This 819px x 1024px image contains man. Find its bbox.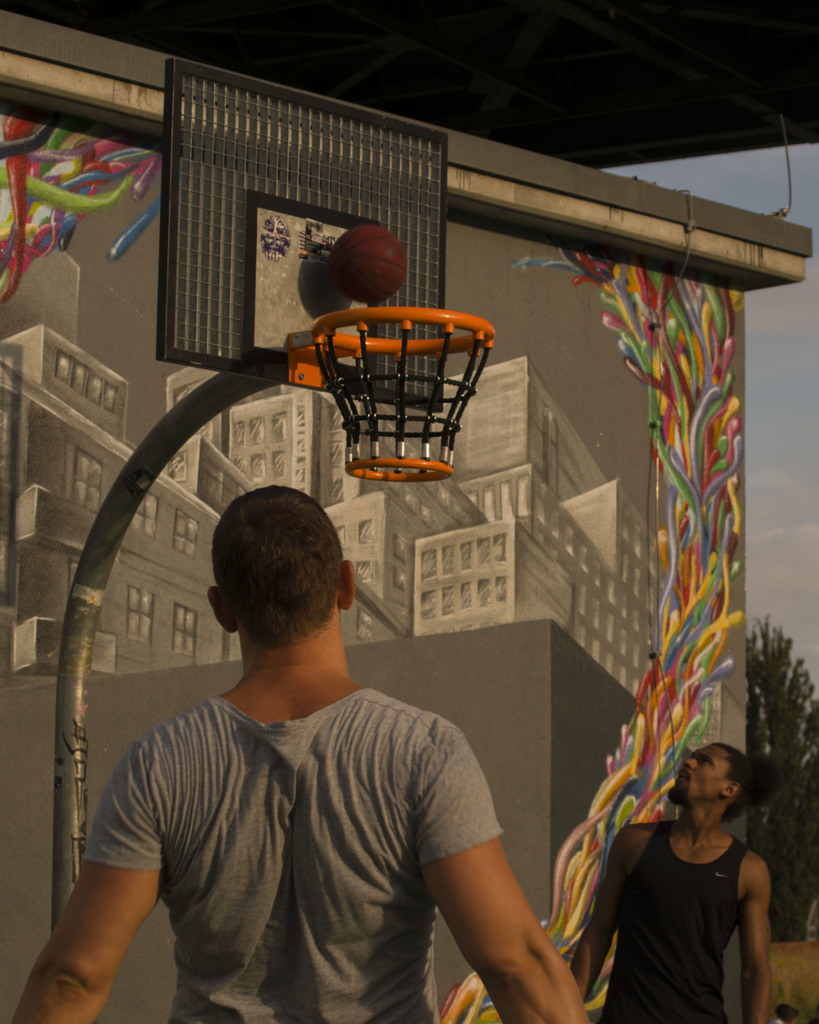
x1=566 y1=739 x2=776 y2=1023.
